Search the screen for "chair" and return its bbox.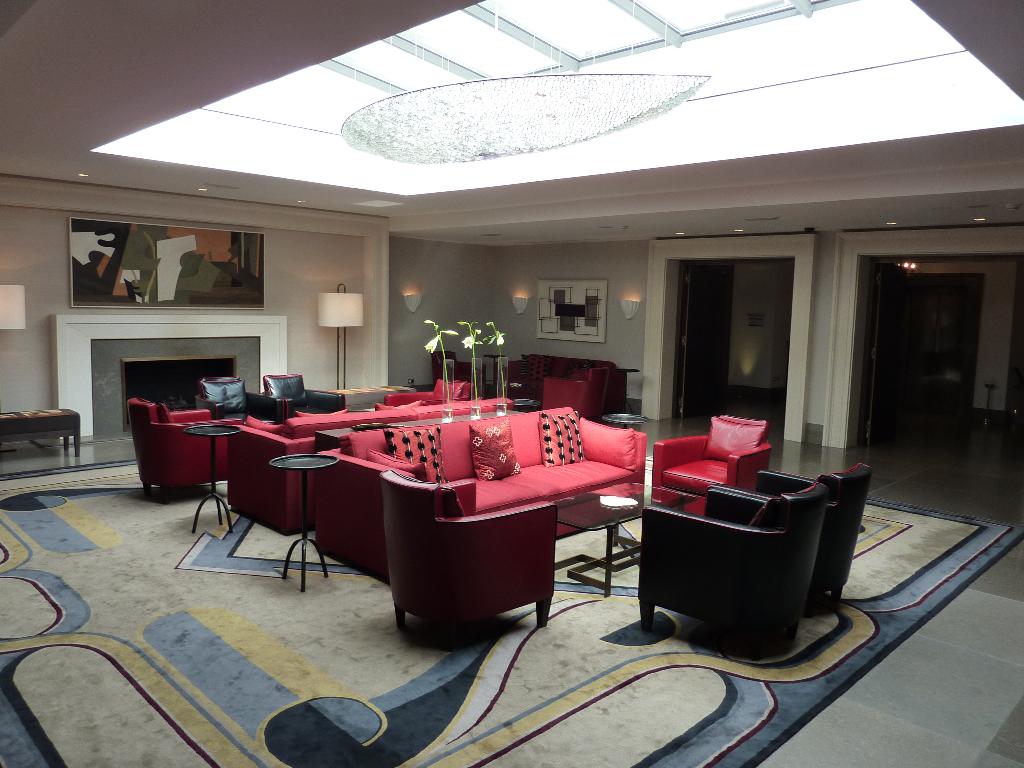
Found: [120, 394, 243, 506].
